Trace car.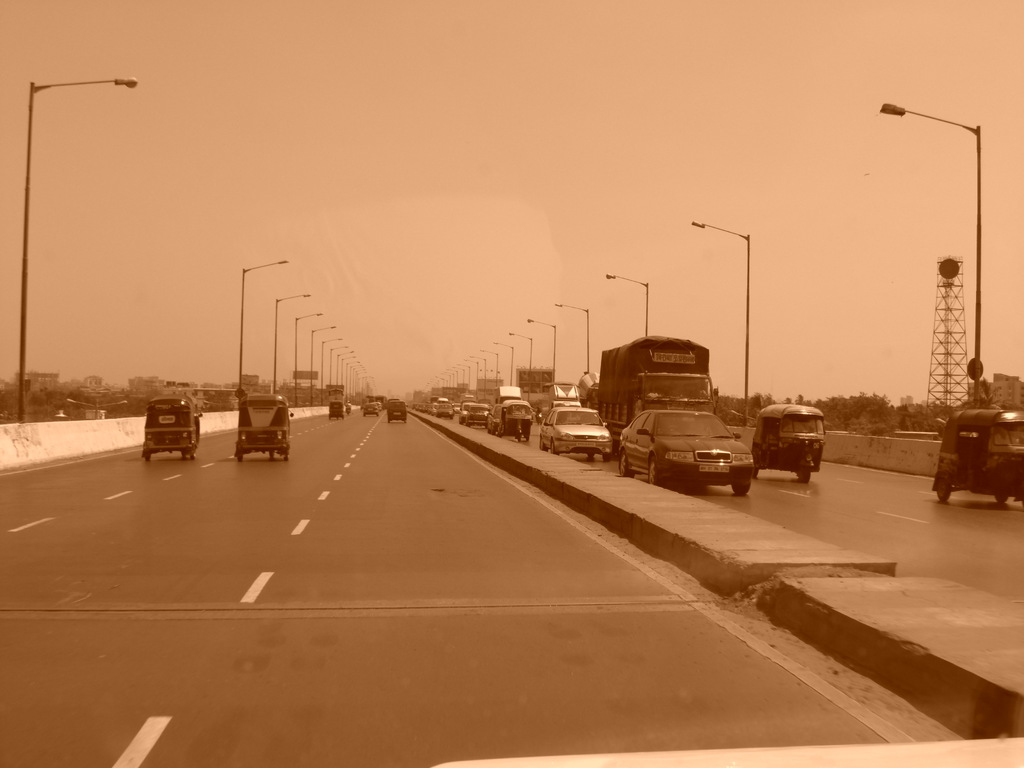
Traced to 540,401,609,456.
